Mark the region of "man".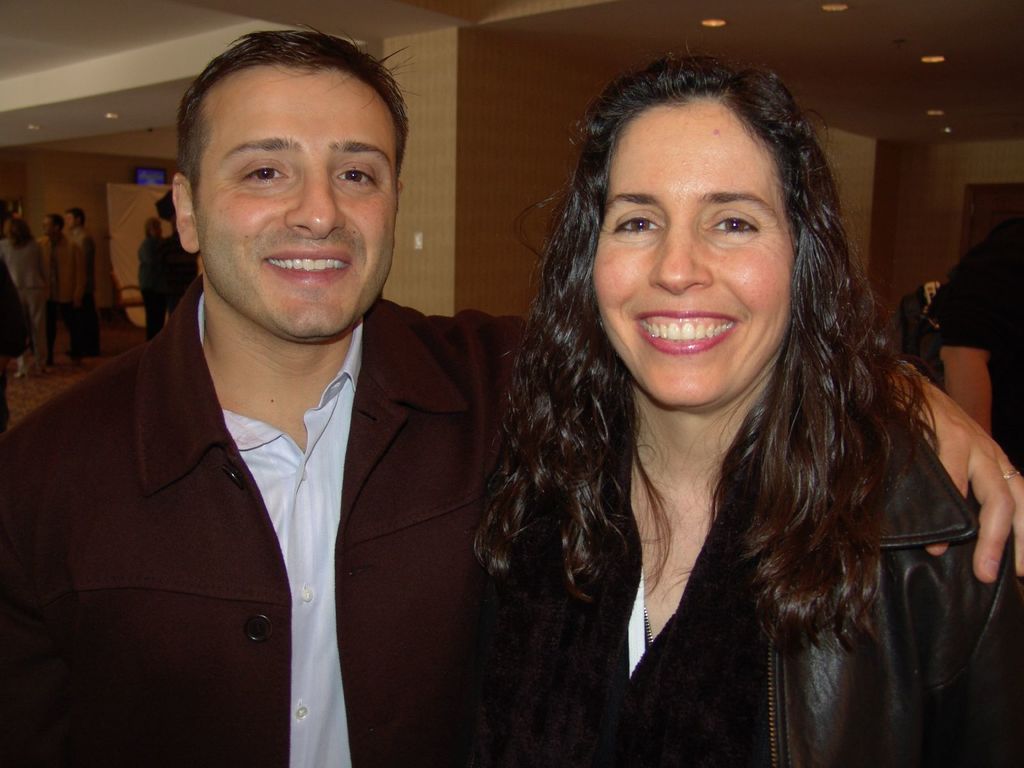
Region: 0,17,1023,767.
